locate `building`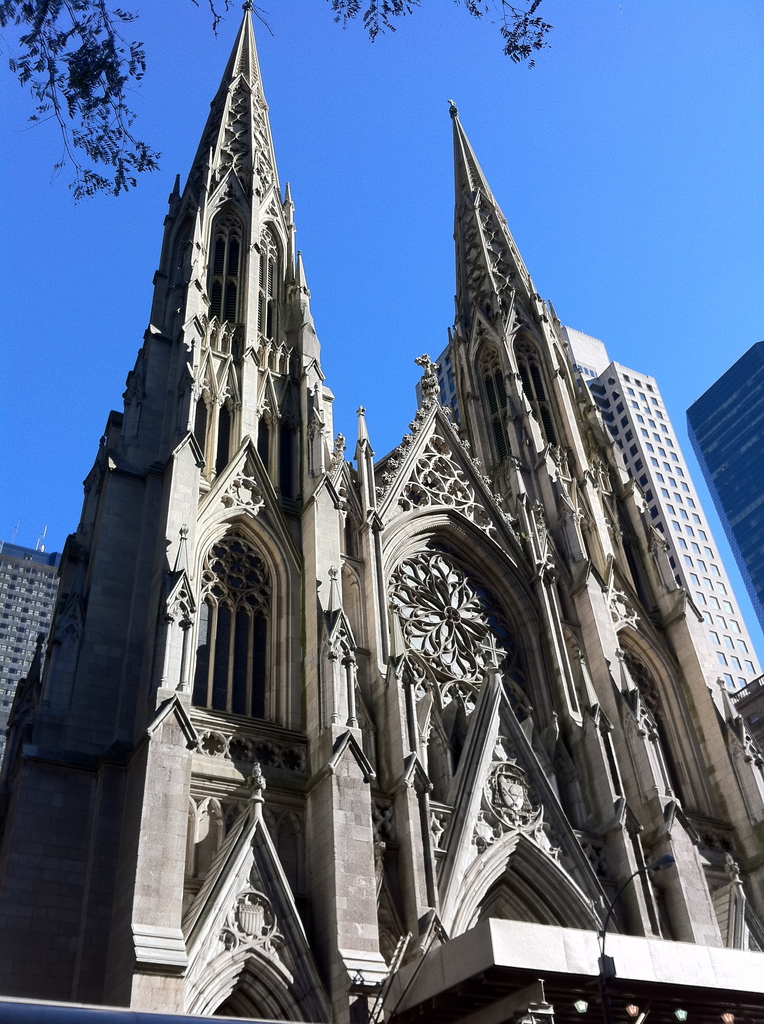
locate(569, 325, 755, 710)
